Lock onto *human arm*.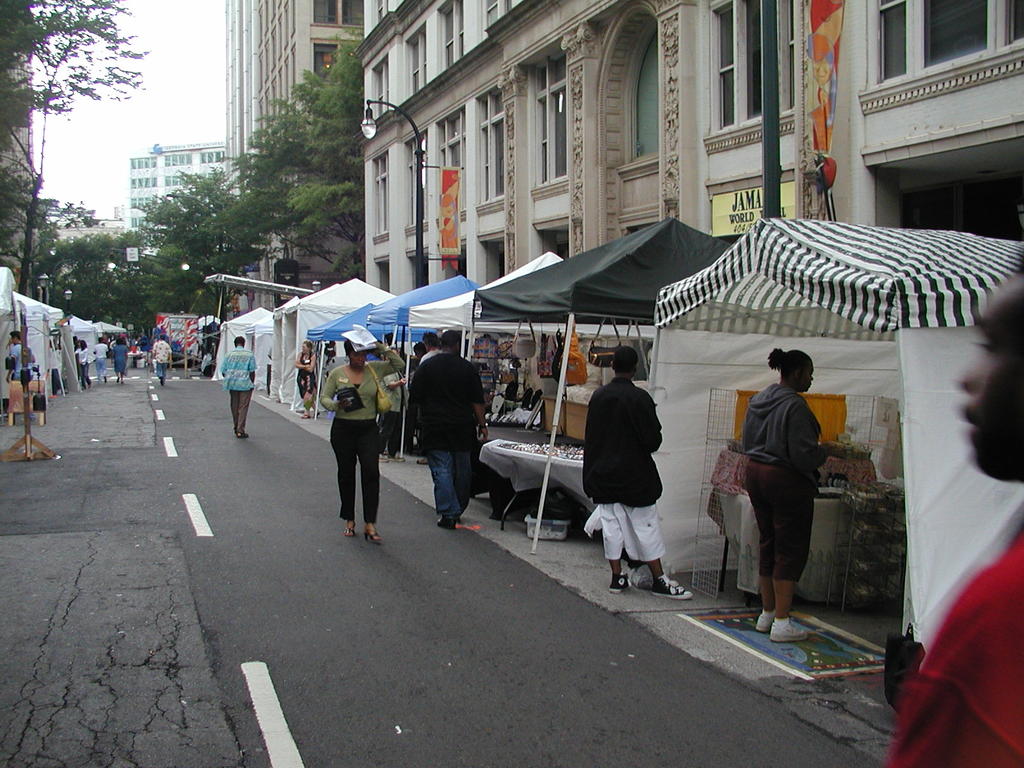
Locked: <bbox>376, 337, 406, 380</bbox>.
